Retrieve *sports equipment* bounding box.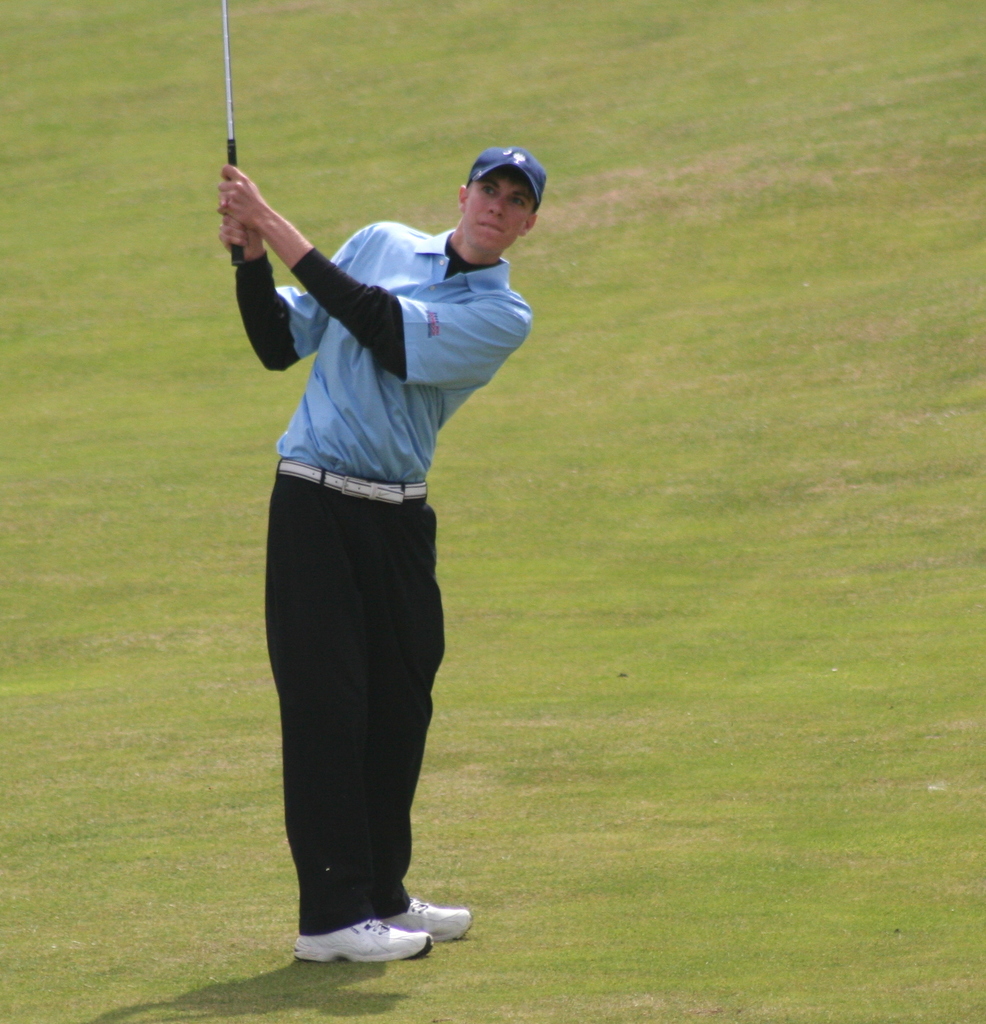
Bounding box: BBox(217, 0, 252, 258).
